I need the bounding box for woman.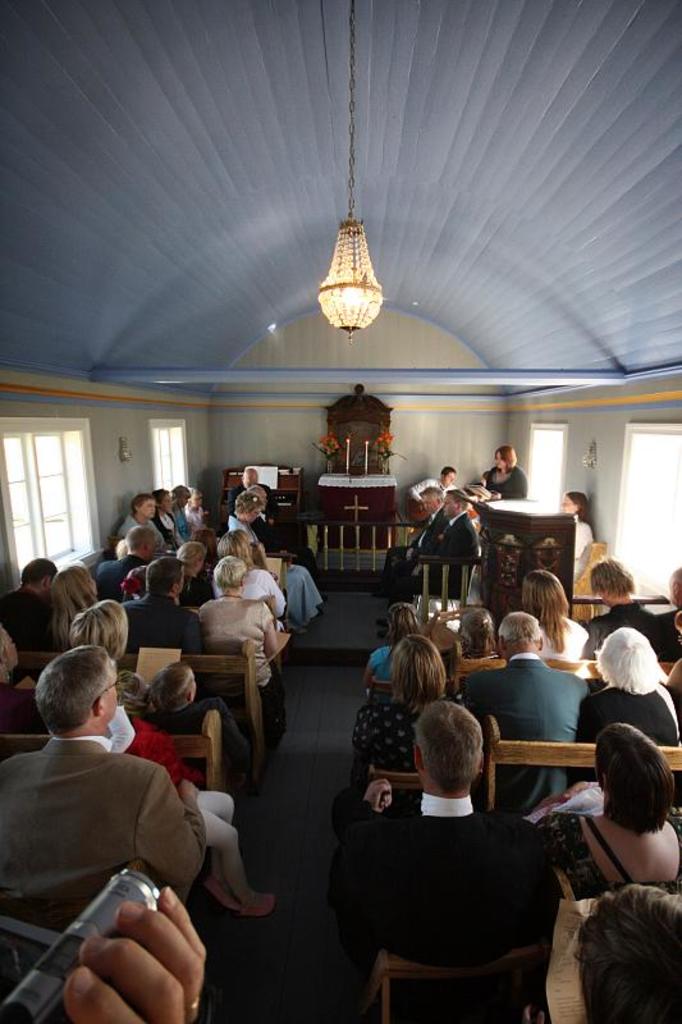
Here it is: {"left": 228, "top": 492, "right": 328, "bottom": 630}.
